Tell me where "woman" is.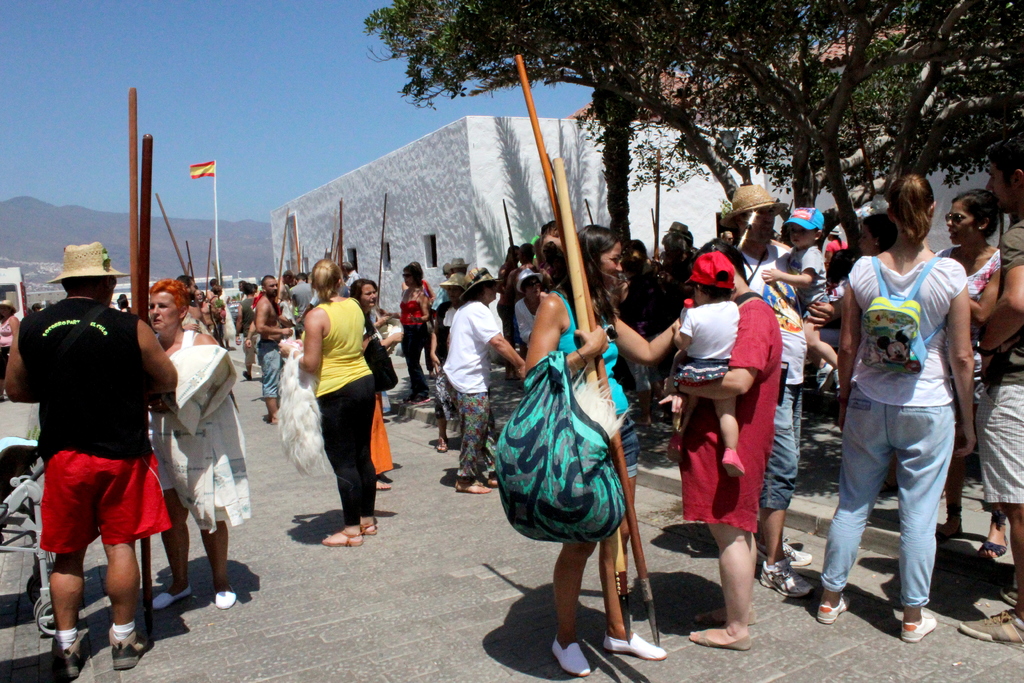
"woman" is at left=517, top=222, right=669, bottom=674.
